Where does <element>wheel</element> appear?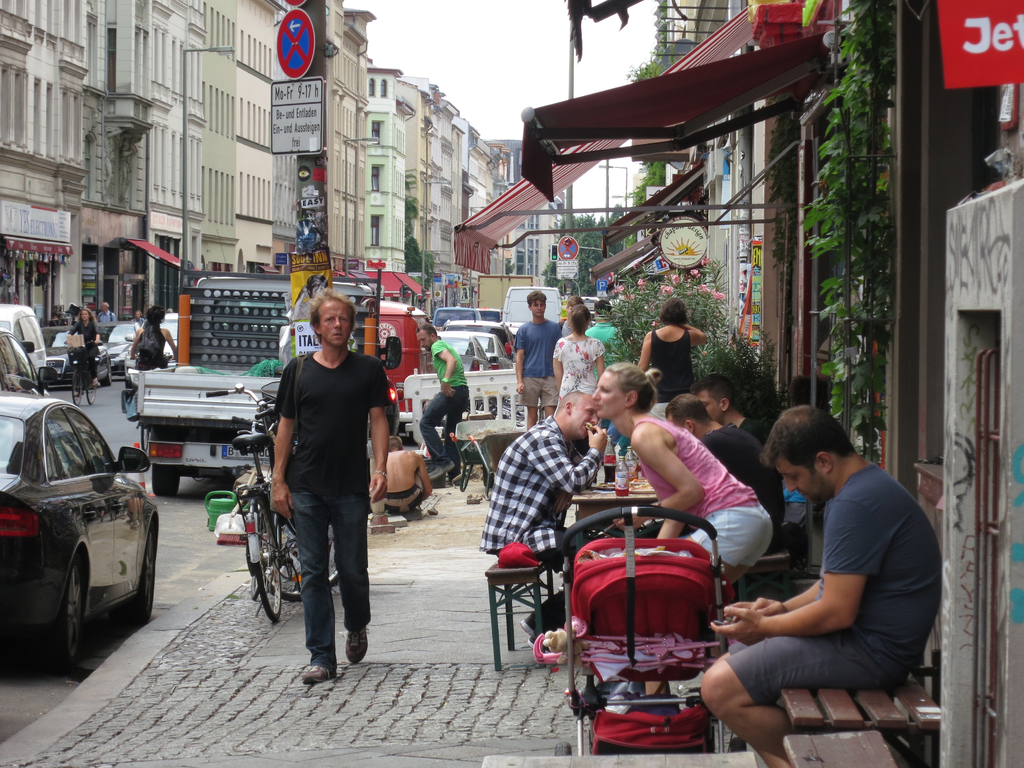
Appears at [140, 428, 150, 451].
